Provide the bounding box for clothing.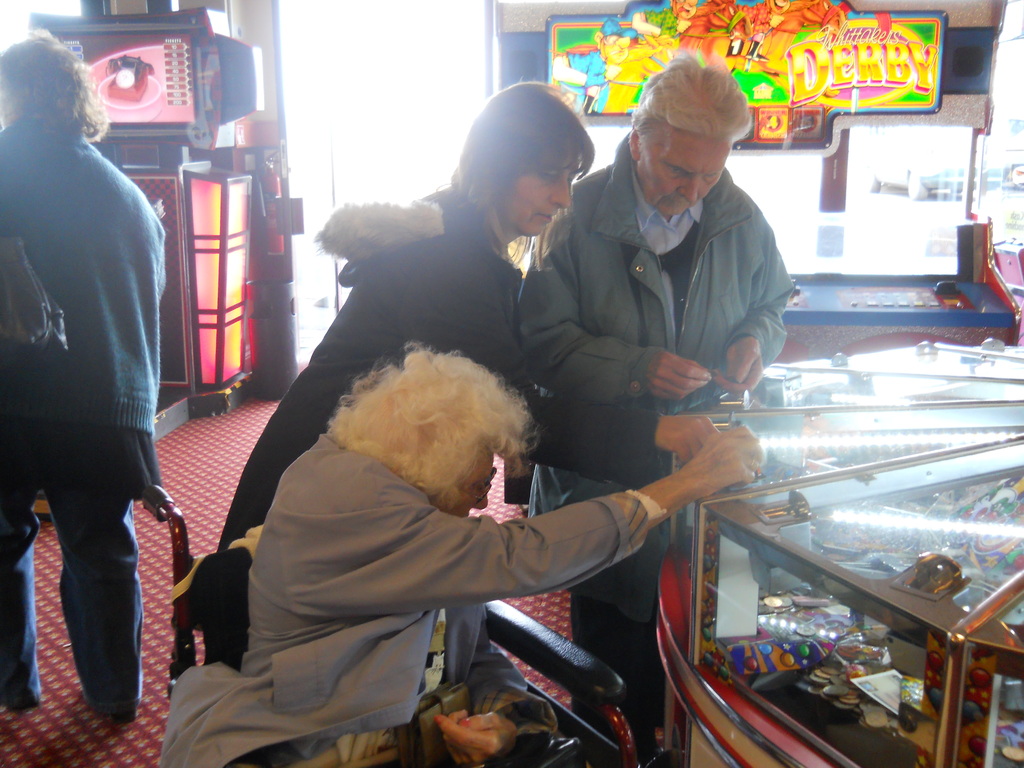
bbox=(228, 184, 543, 560).
